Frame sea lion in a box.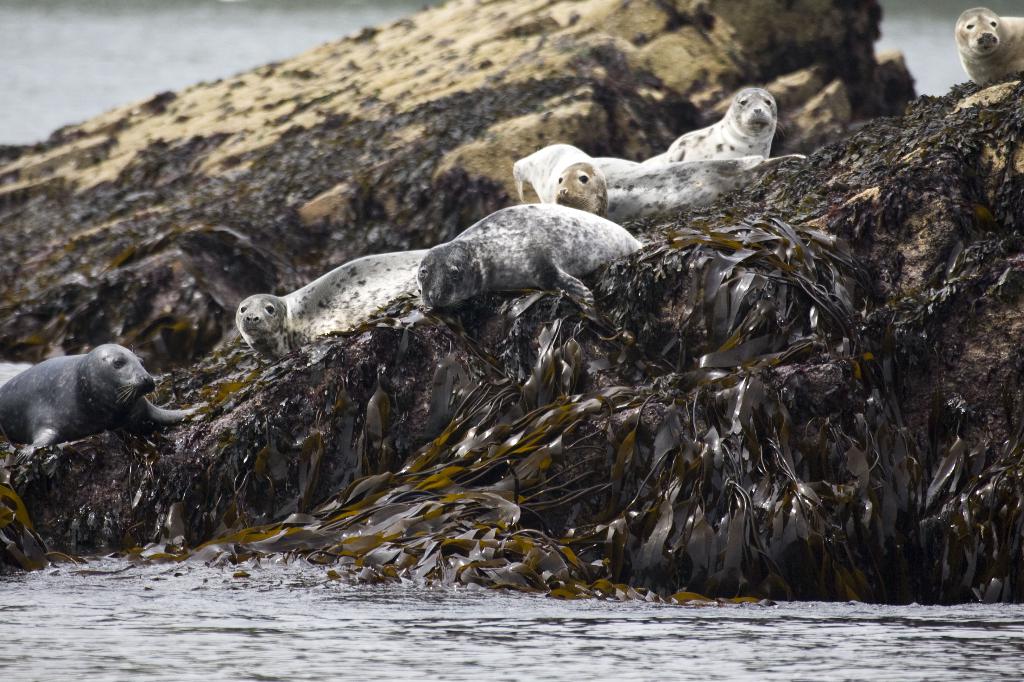
x1=591 y1=158 x2=806 y2=243.
